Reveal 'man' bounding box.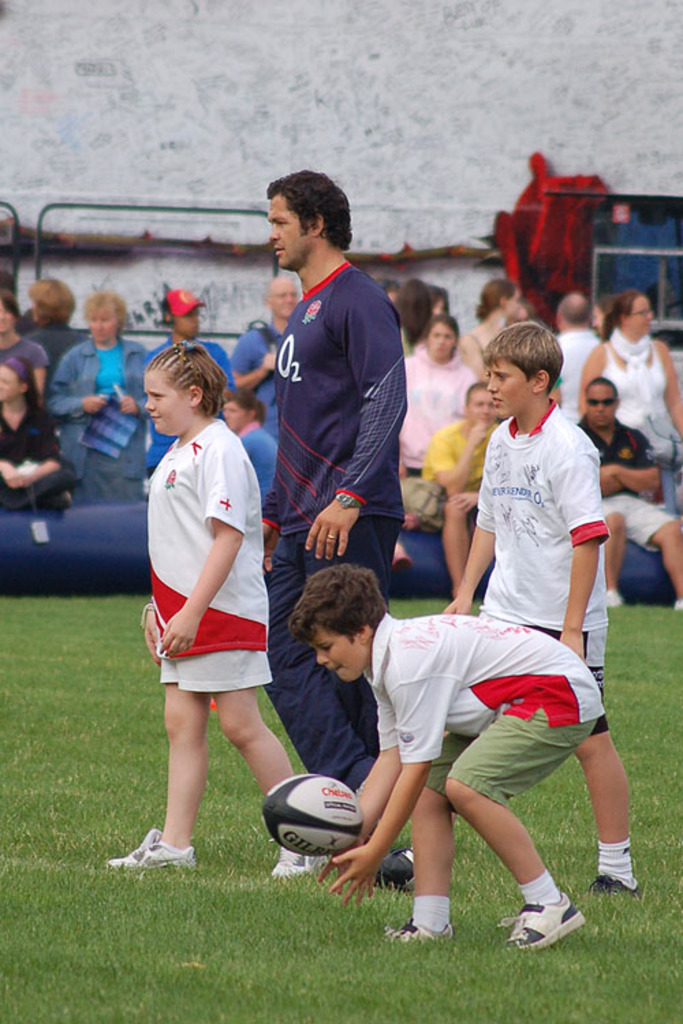
Revealed: select_region(575, 369, 682, 613).
